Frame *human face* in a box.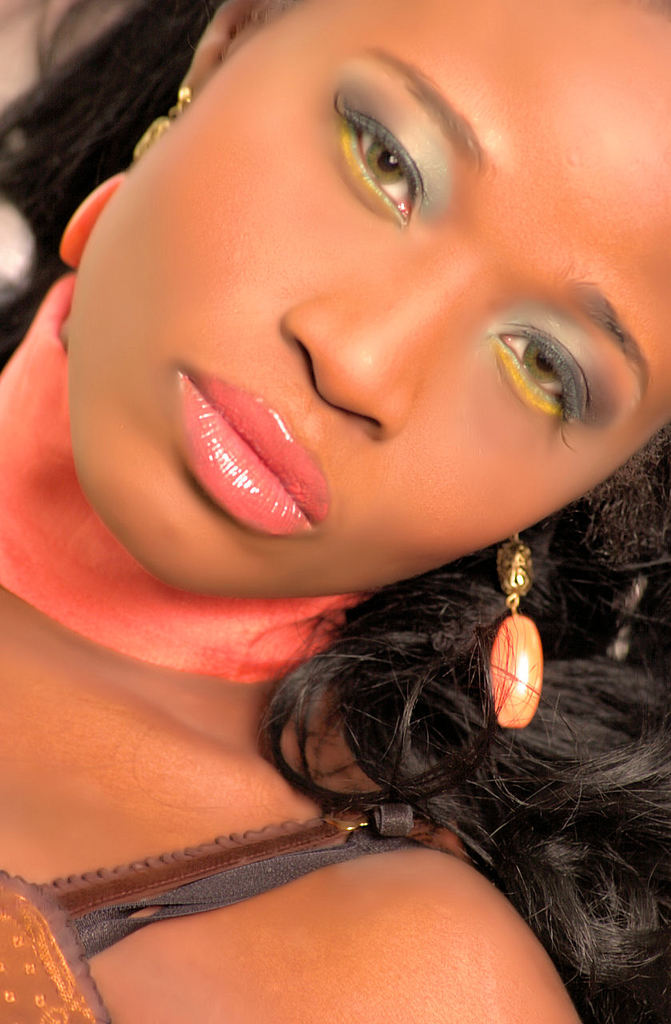
l=67, t=0, r=670, b=593.
